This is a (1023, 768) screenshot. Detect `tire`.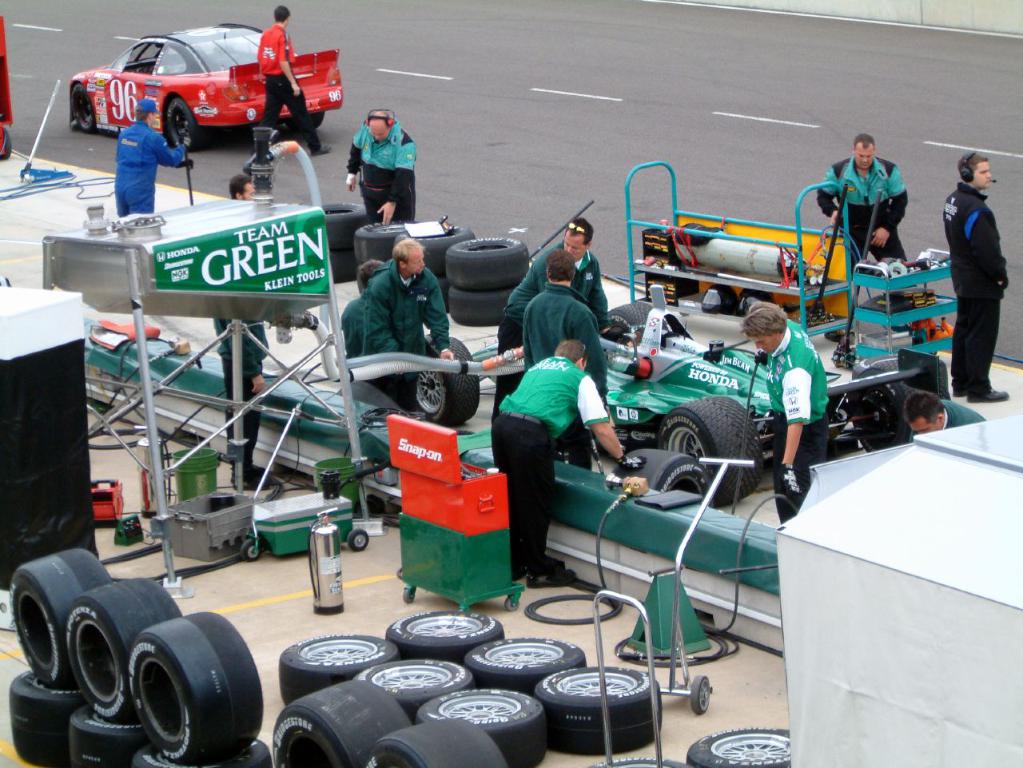
(x1=842, y1=373, x2=912, y2=456).
